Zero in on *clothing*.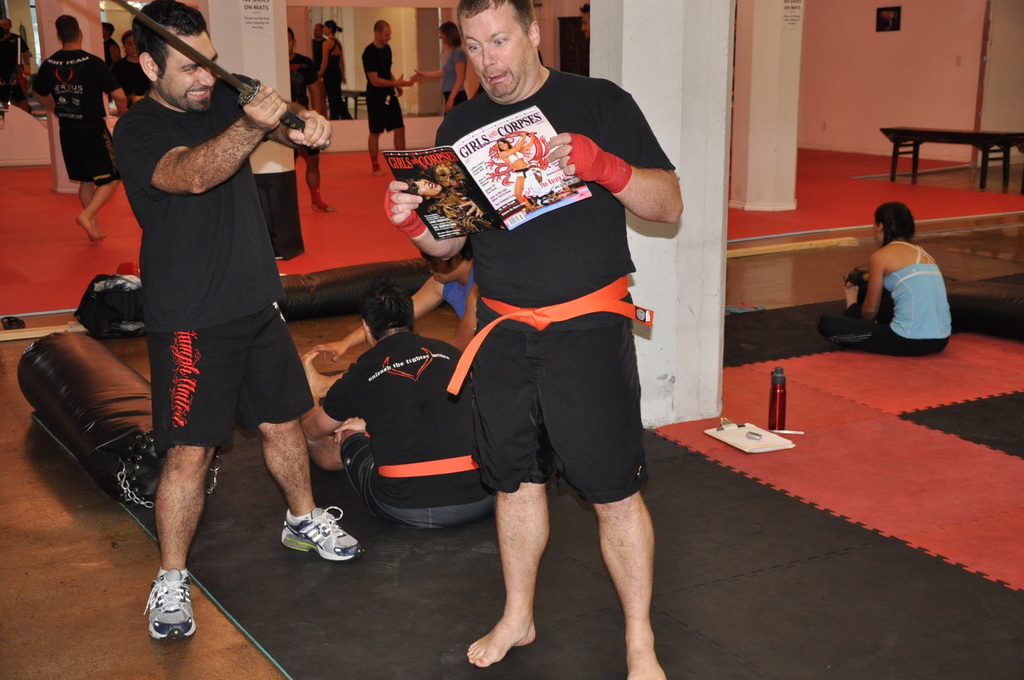
Zeroed in: (312,345,535,521).
